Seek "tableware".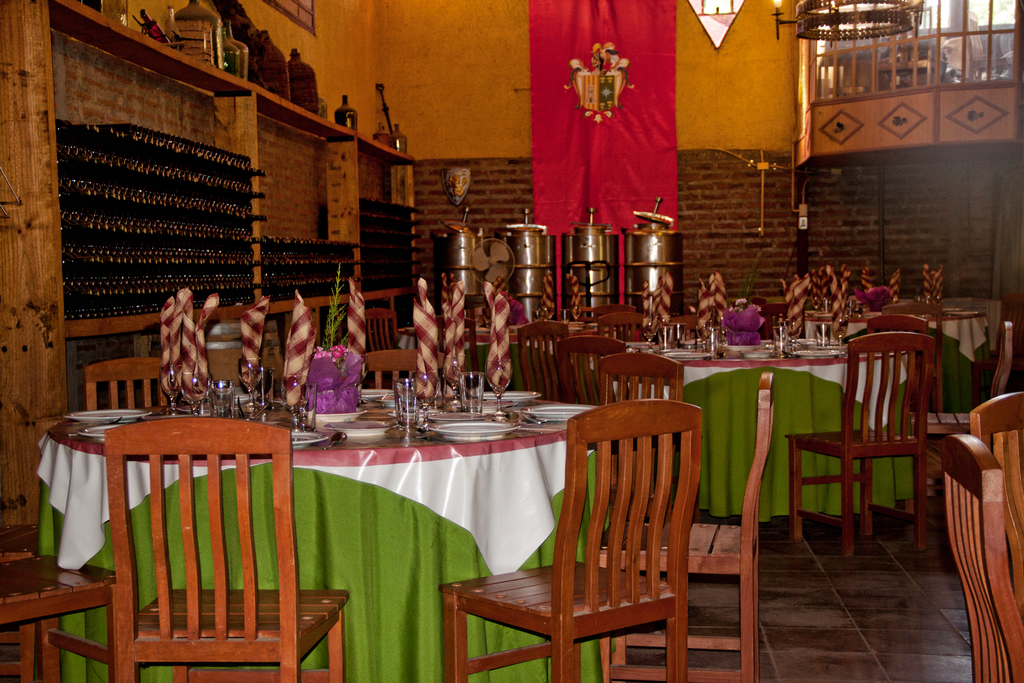
<bbox>792, 348, 842, 360</bbox>.
